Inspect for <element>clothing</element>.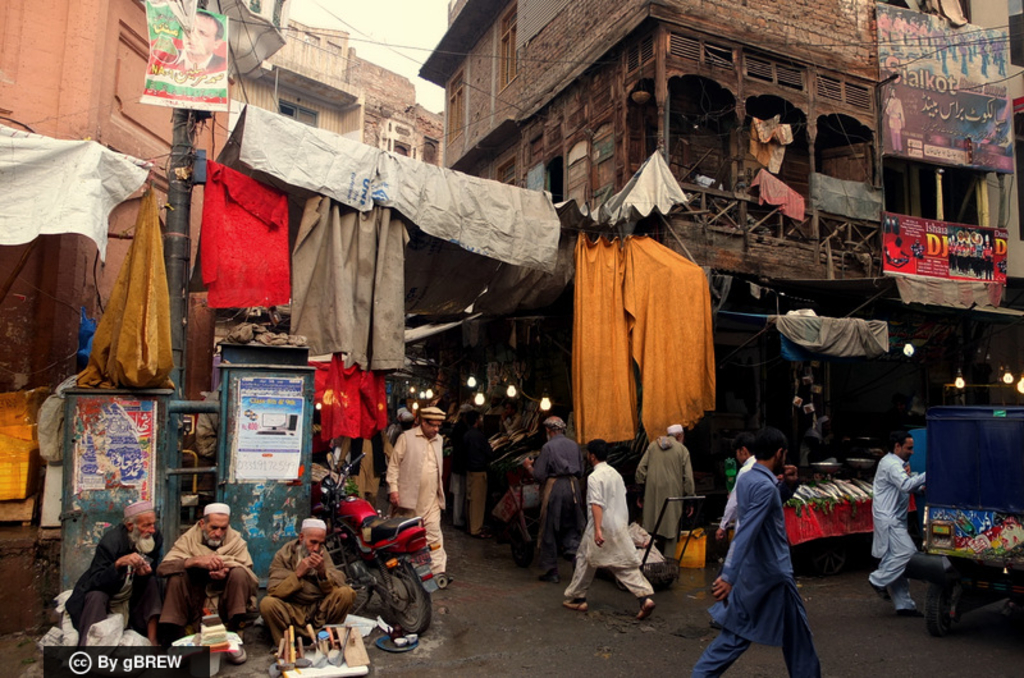
Inspection: bbox(379, 425, 448, 569).
